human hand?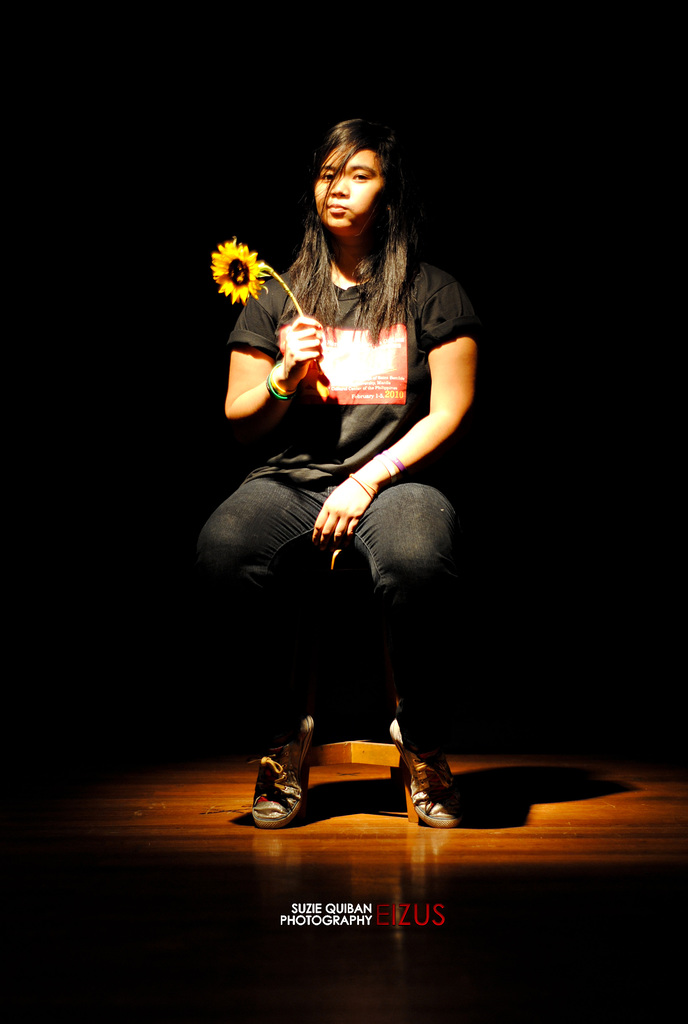
(282,312,325,386)
